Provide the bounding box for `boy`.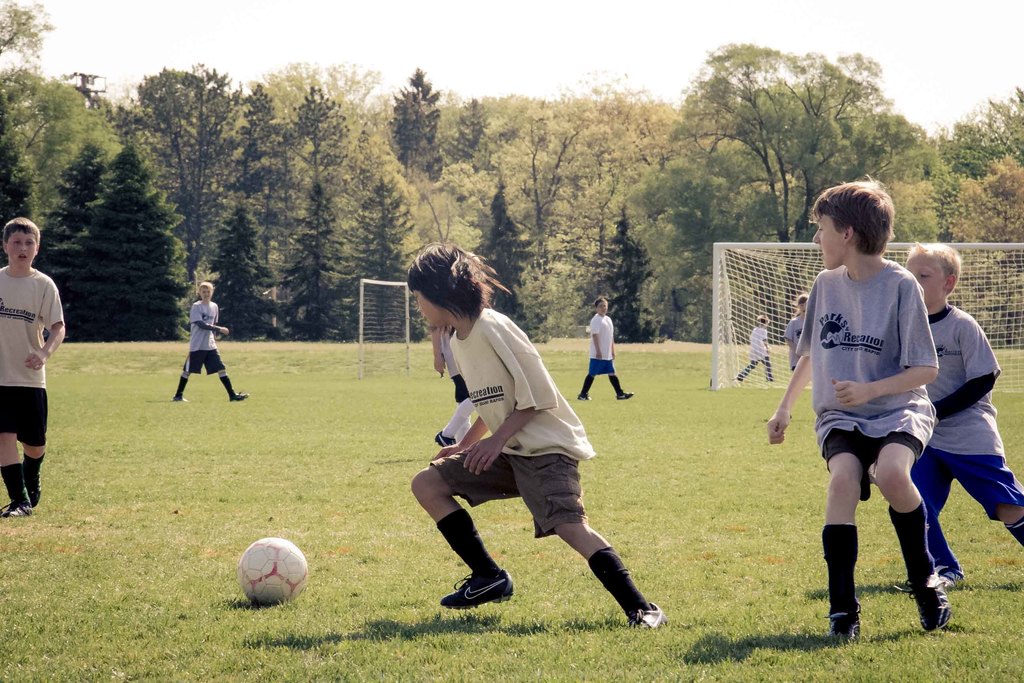
(left=388, top=242, right=676, bottom=634).
